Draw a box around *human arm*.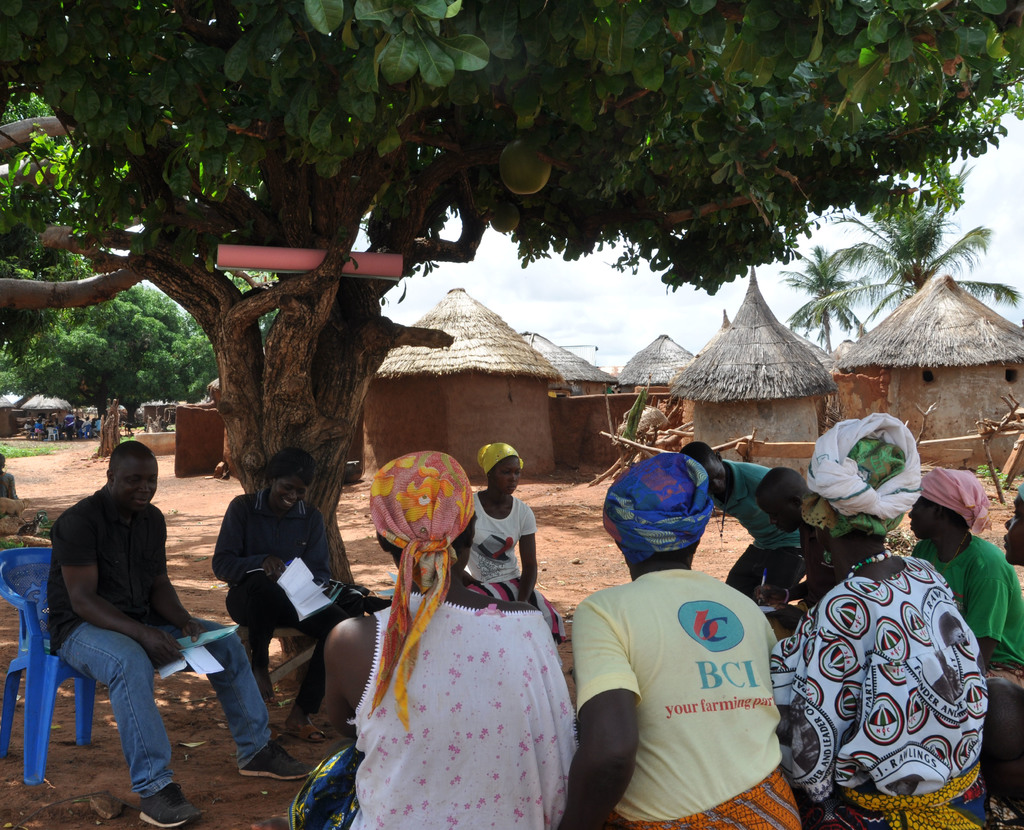
(755, 610, 781, 707).
